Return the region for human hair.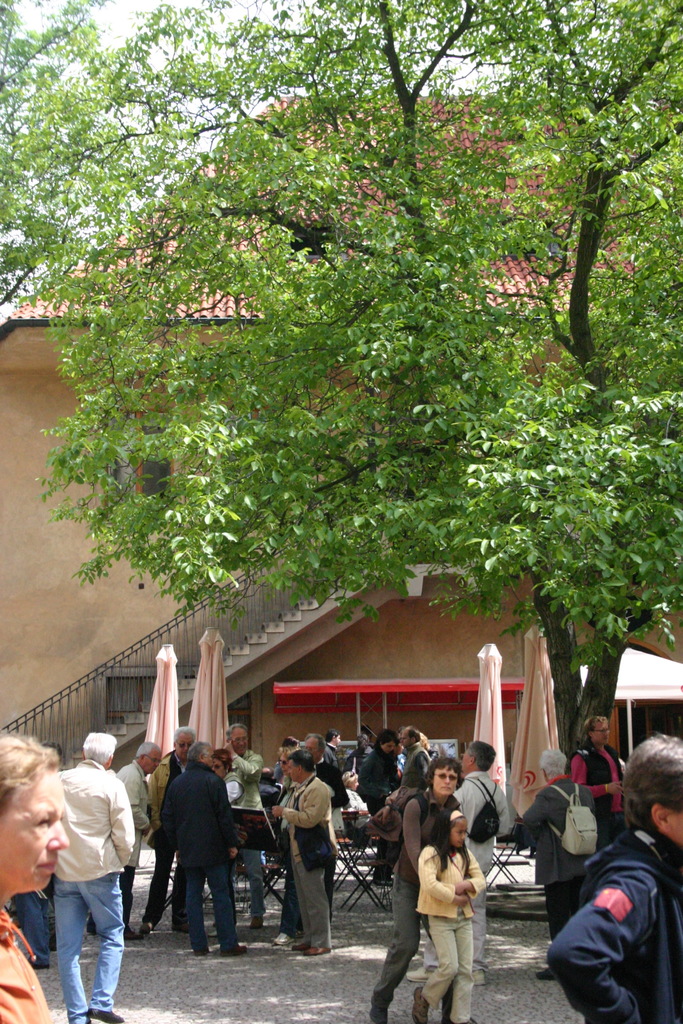
rect(586, 717, 604, 740).
